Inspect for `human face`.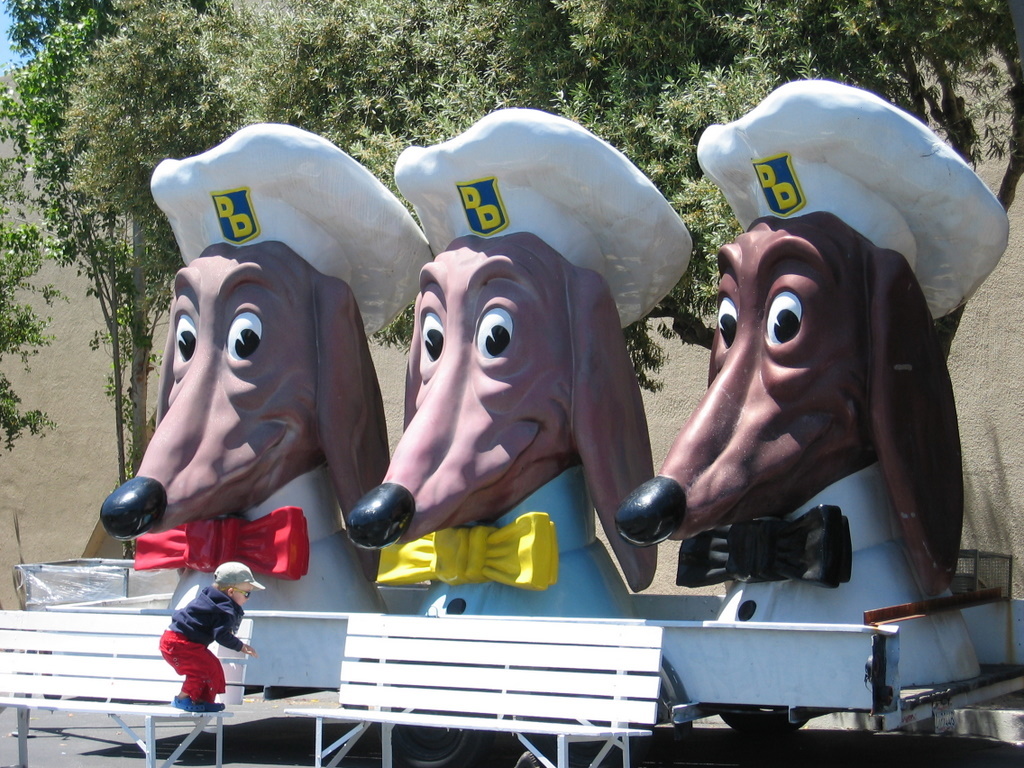
Inspection: {"left": 231, "top": 572, "right": 261, "bottom": 608}.
